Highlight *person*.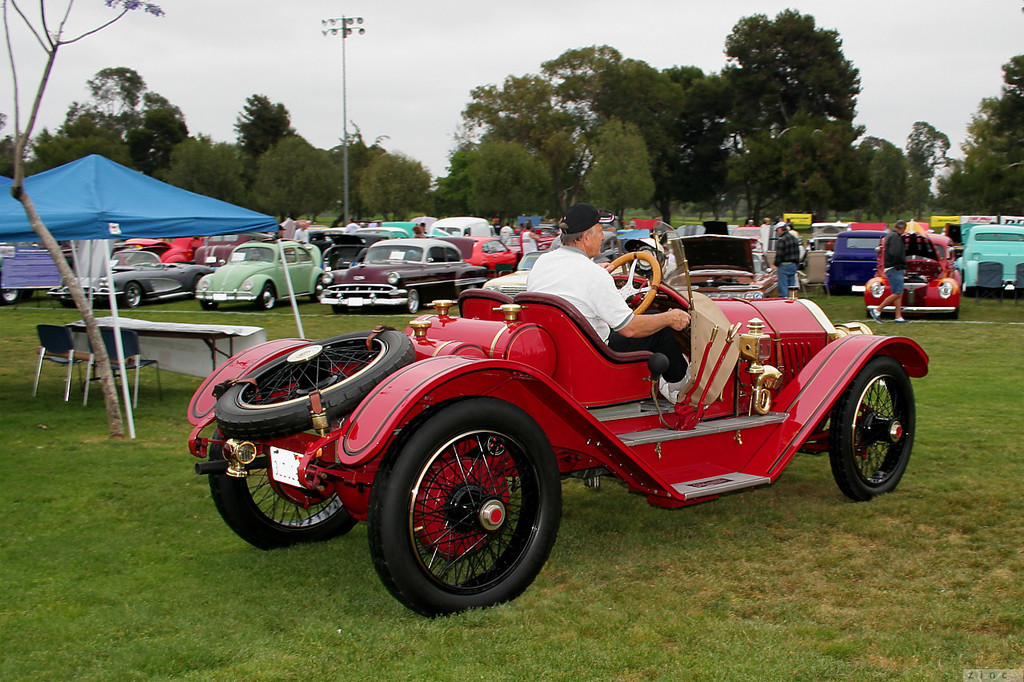
Highlighted region: Rect(491, 219, 500, 233).
